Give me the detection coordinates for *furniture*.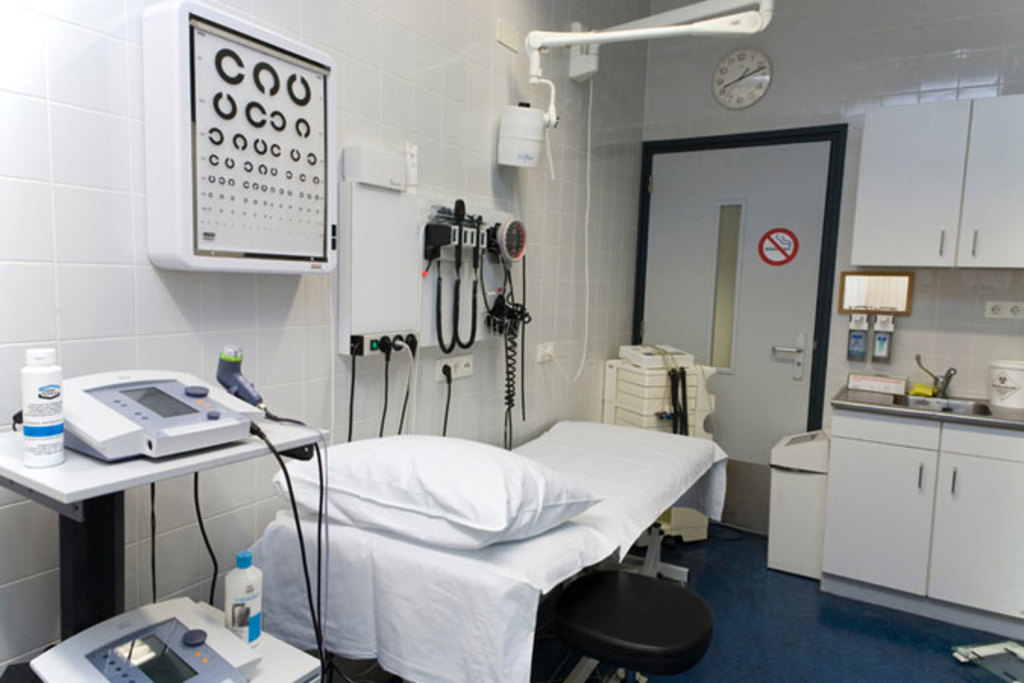
[0,417,332,639].
